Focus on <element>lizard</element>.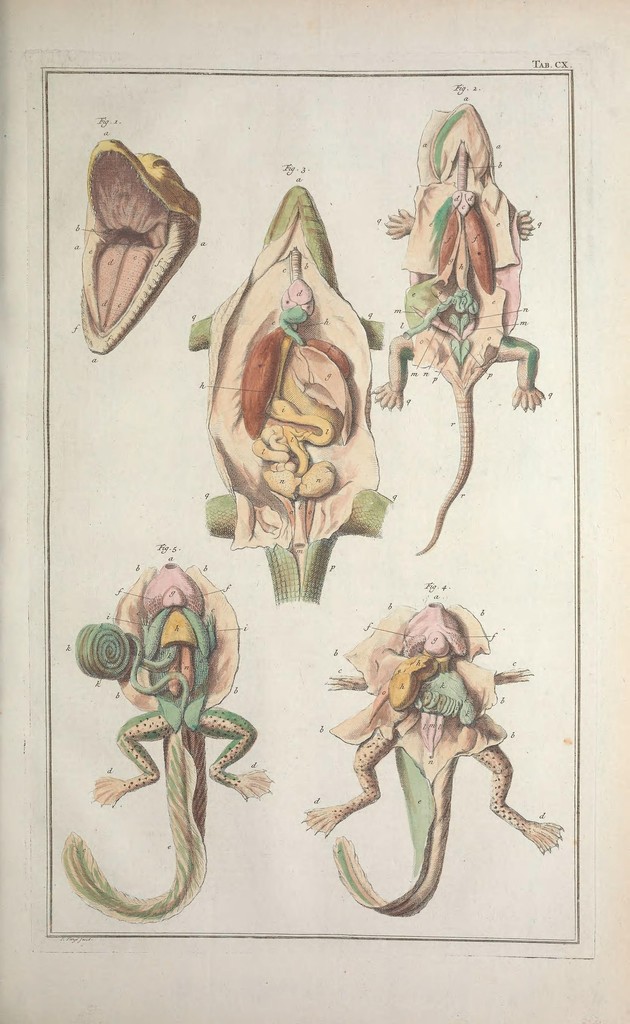
Focused at {"left": 74, "top": 534, "right": 269, "bottom": 918}.
